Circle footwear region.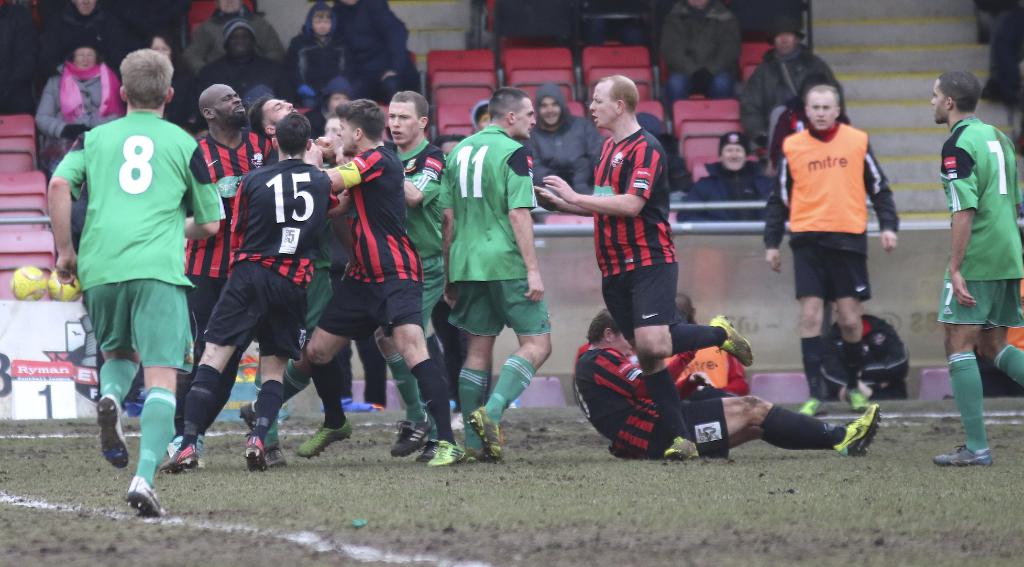
Region: 161/435/195/472.
